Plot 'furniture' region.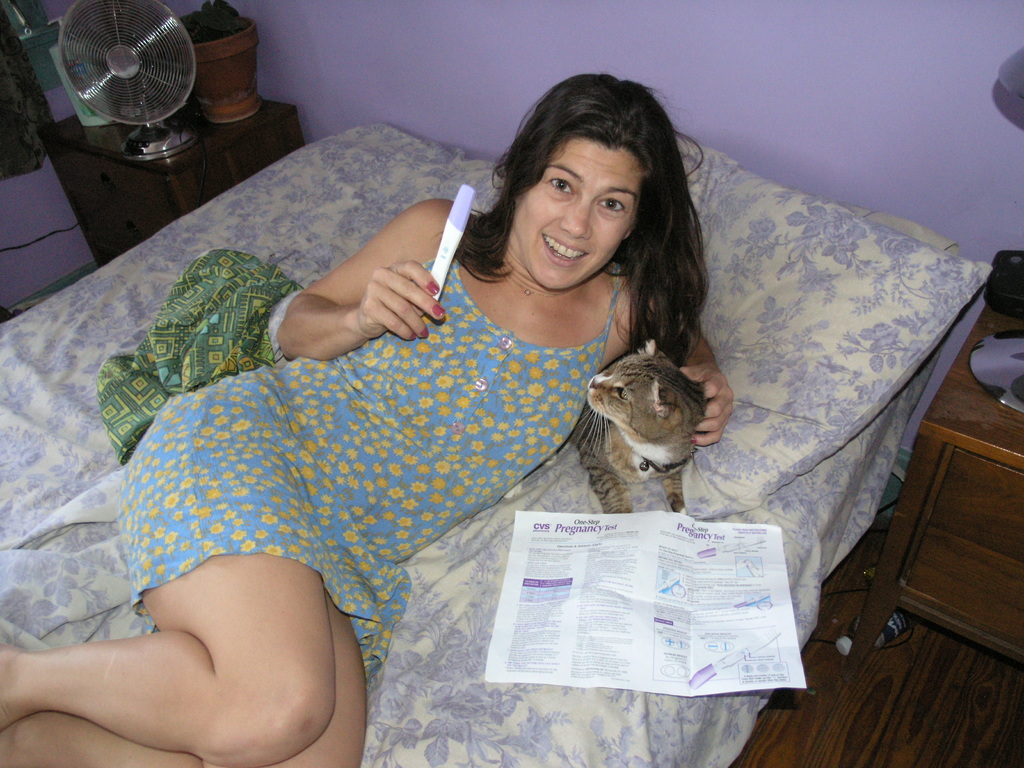
Plotted at detection(844, 303, 1023, 685).
